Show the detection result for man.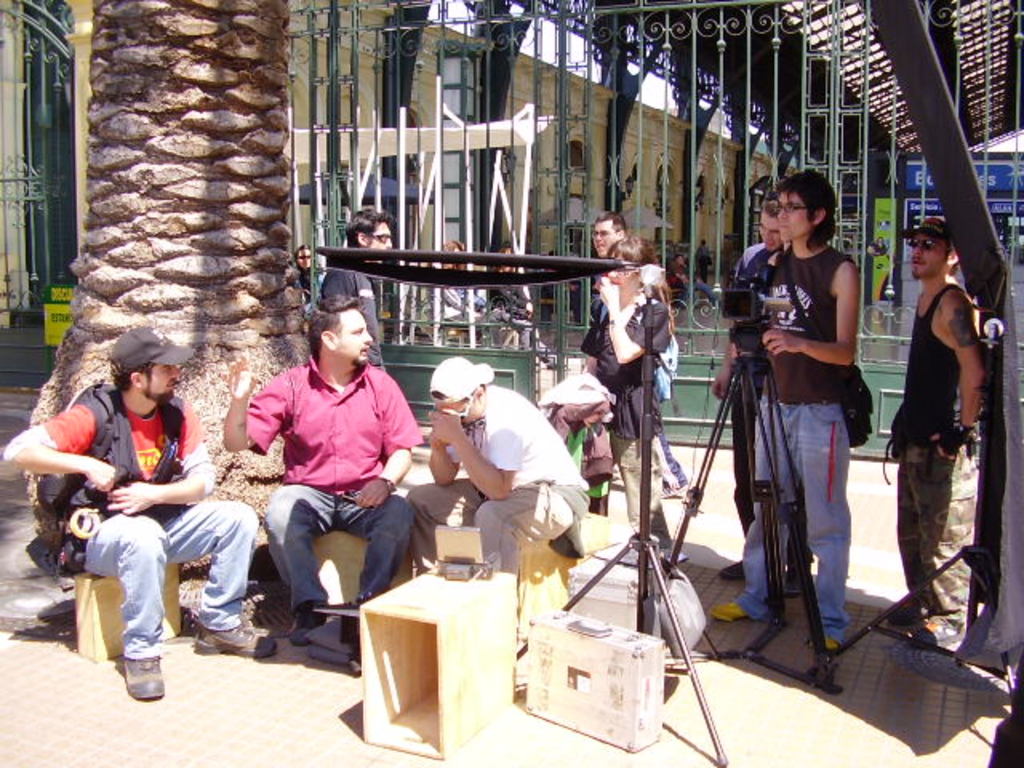
715,195,824,600.
